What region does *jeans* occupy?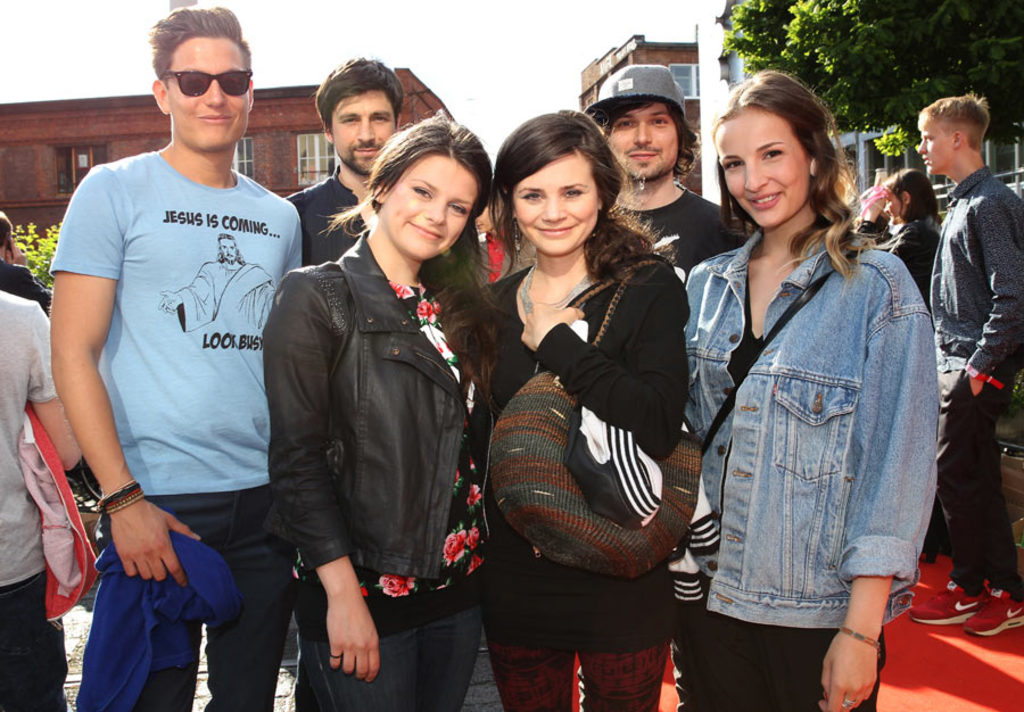
<region>669, 614, 886, 711</region>.
